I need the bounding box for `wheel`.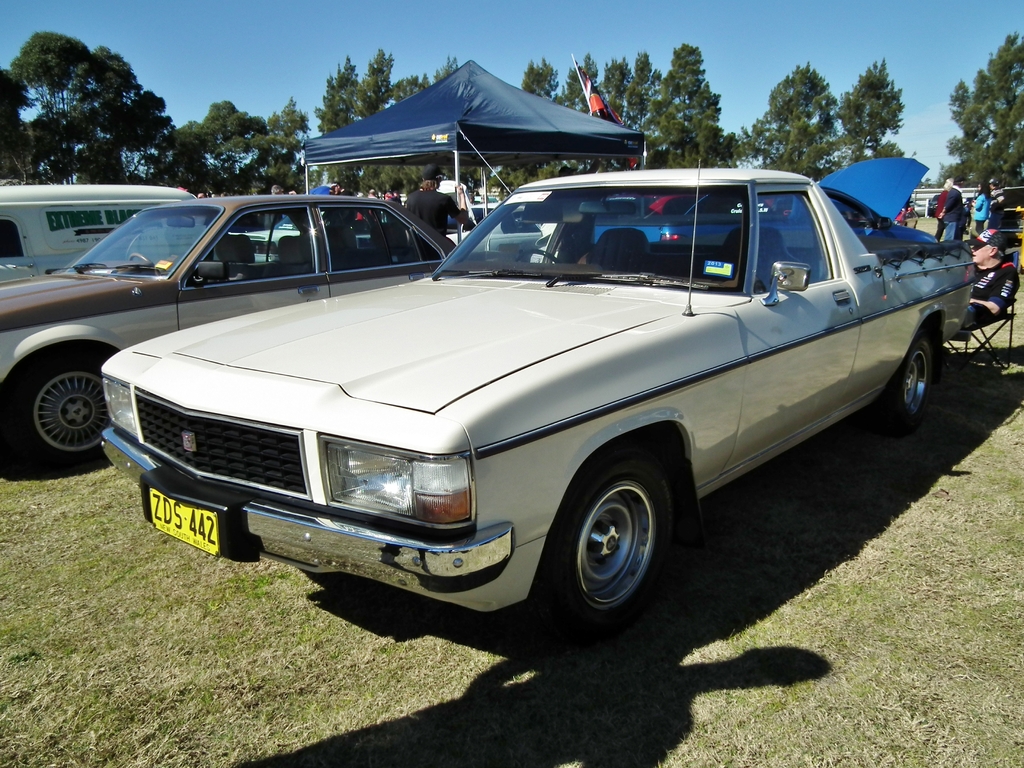
Here it is: (left=0, top=351, right=115, bottom=481).
